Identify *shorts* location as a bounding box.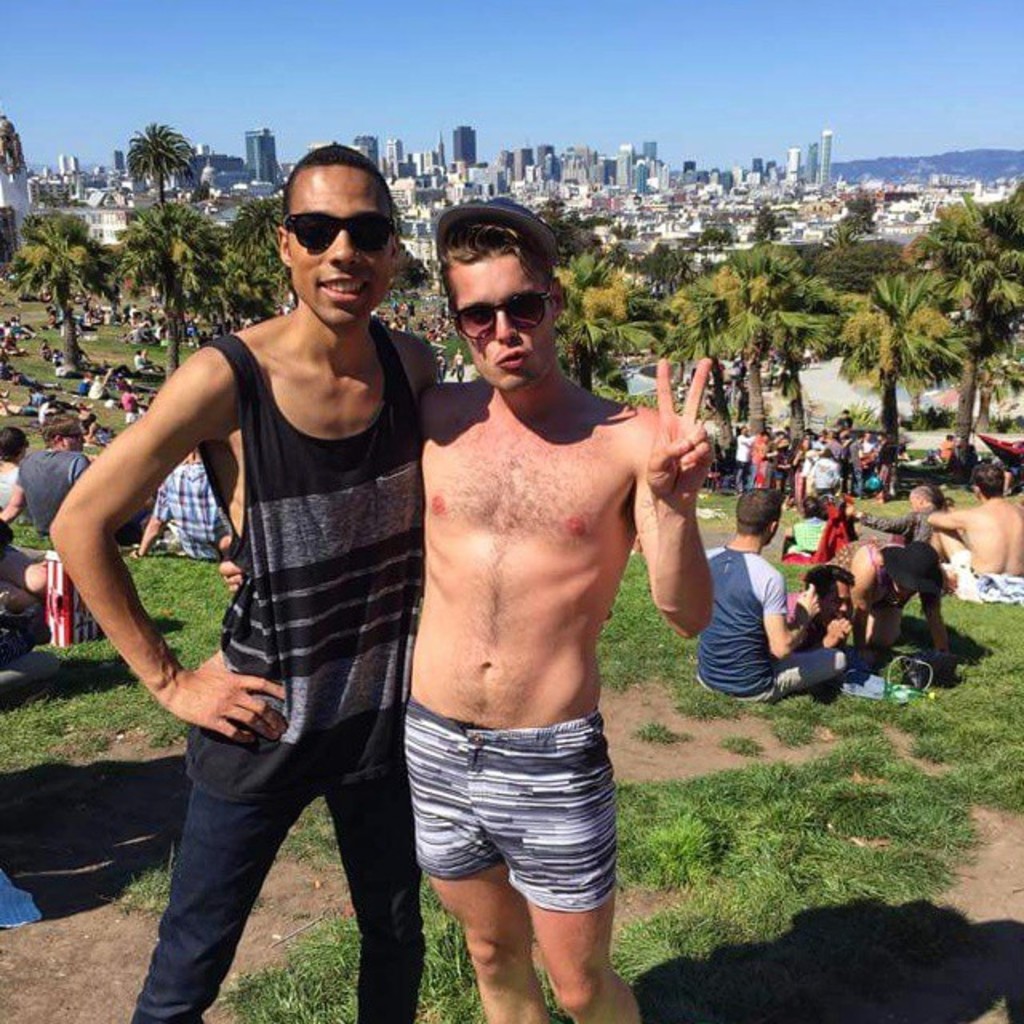
<region>382, 720, 653, 922</region>.
